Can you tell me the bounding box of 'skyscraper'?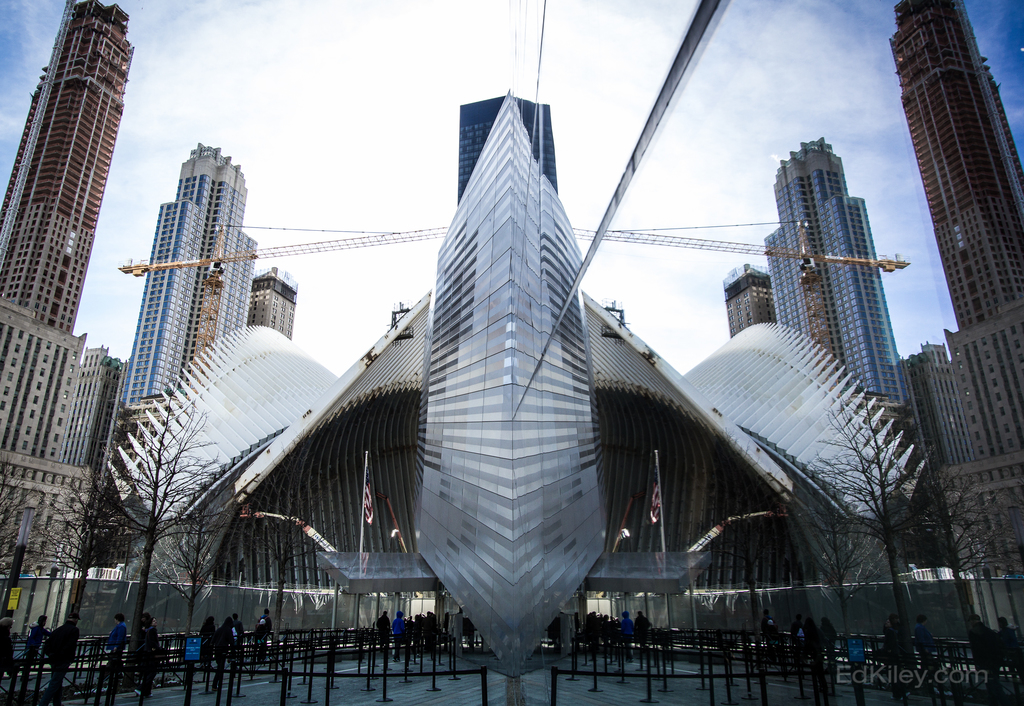
Rect(889, 0, 1023, 327).
